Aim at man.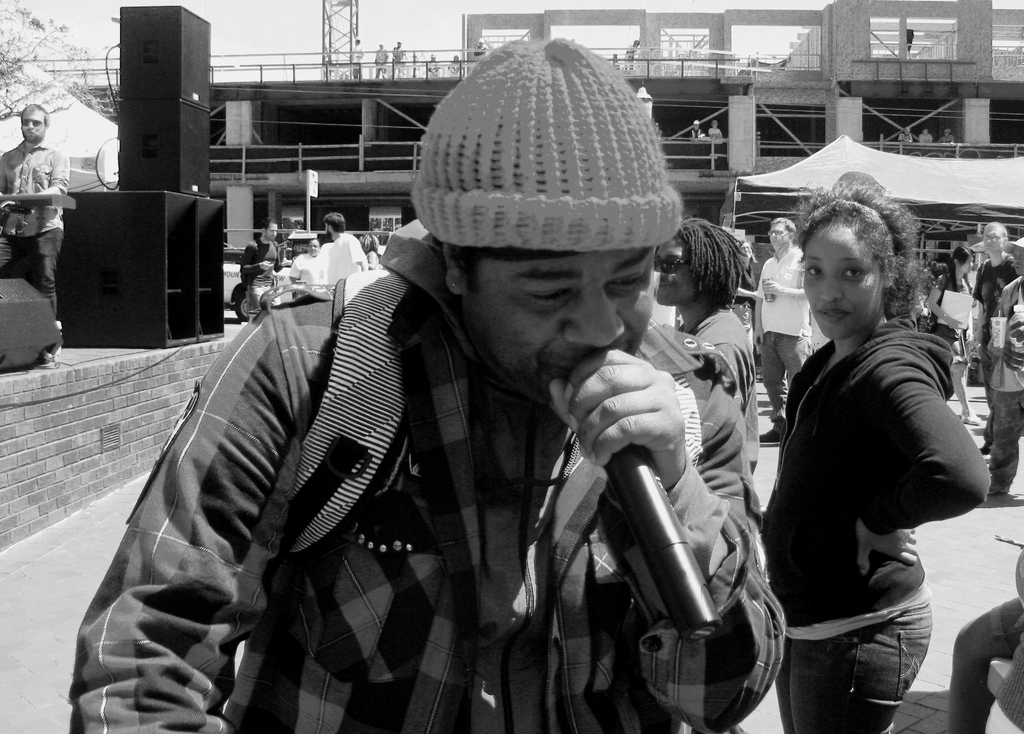
Aimed at (left=241, top=214, right=287, bottom=314).
